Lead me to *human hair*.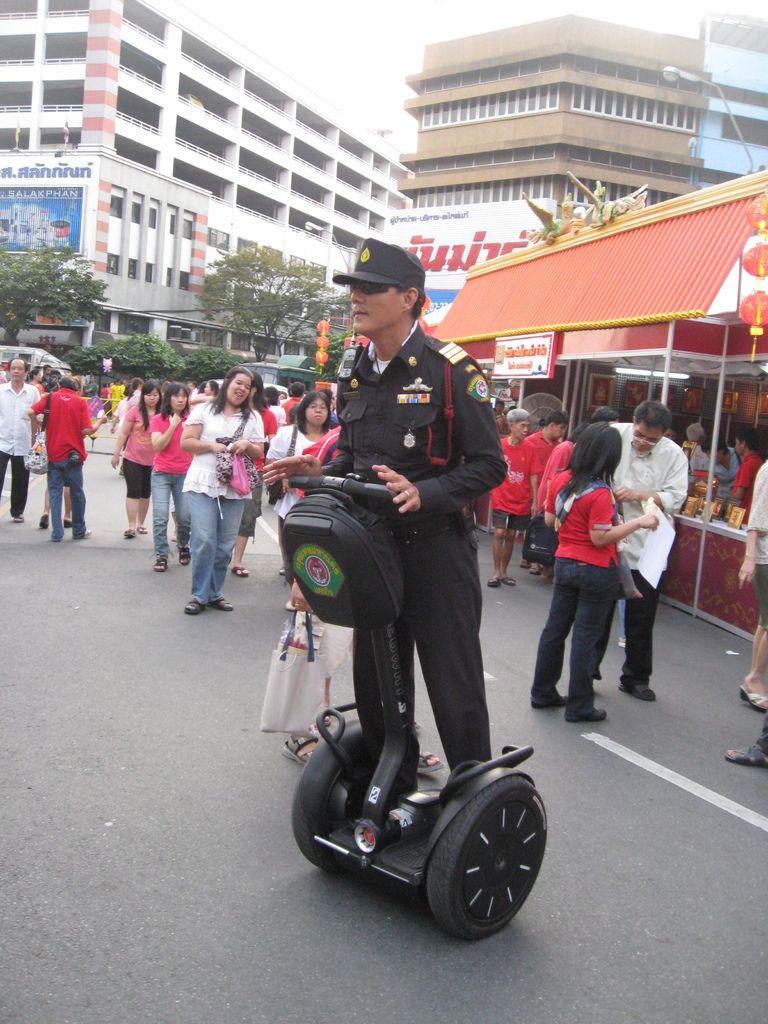
Lead to <bbox>29, 369, 39, 381</bbox>.
